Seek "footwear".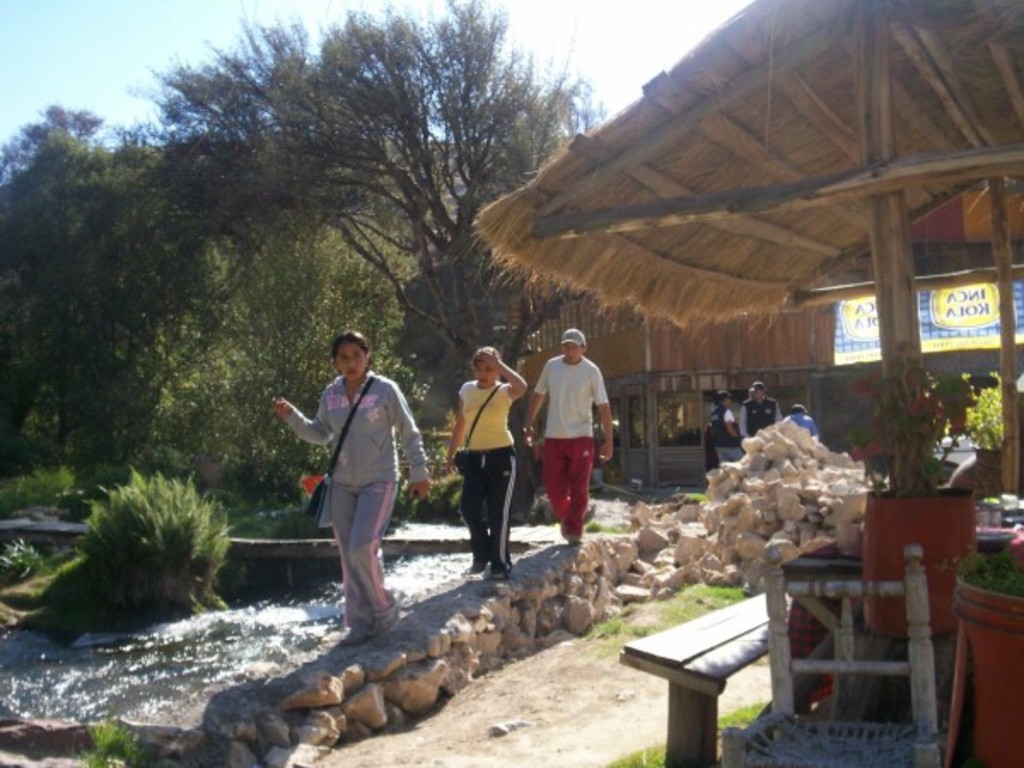
(x1=570, y1=538, x2=585, y2=546).
